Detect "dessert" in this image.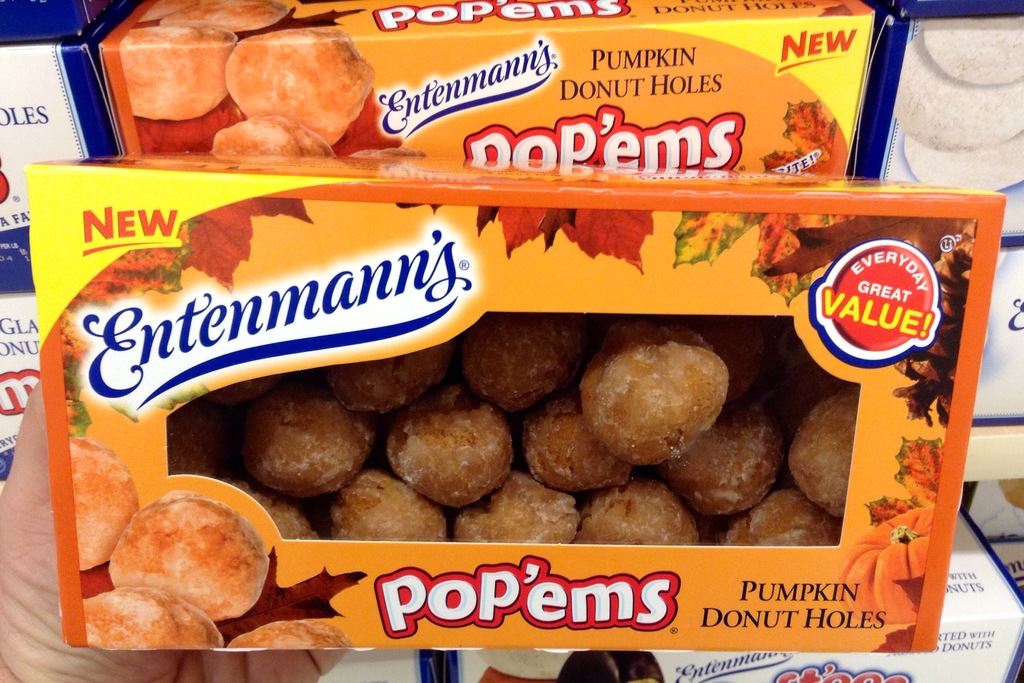
Detection: pyautogui.locateOnScreen(328, 473, 457, 544).
